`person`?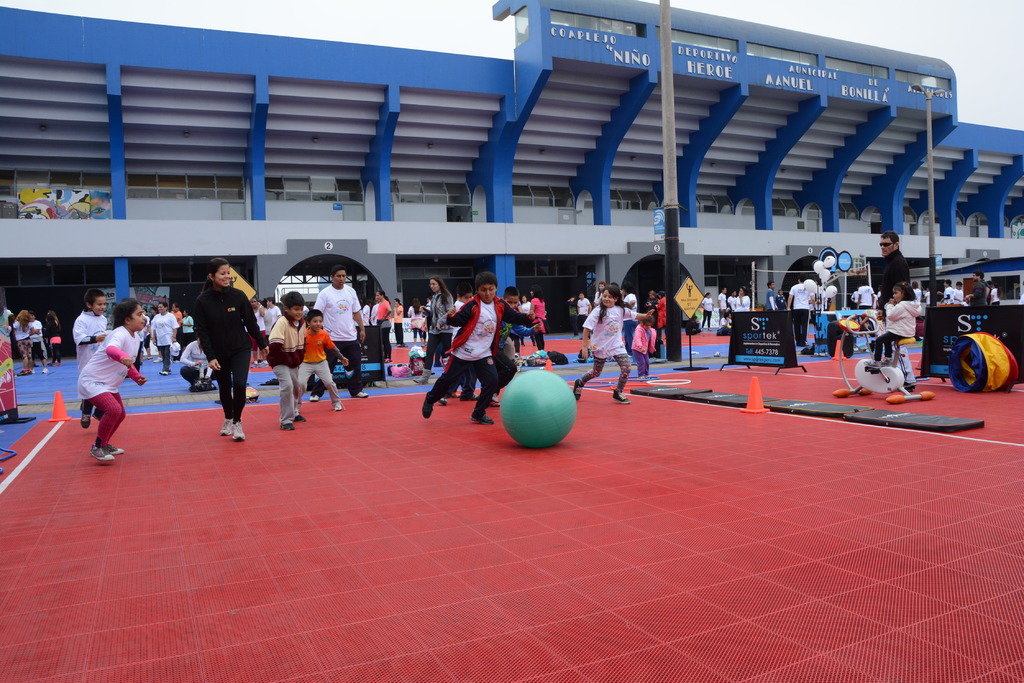
(x1=76, y1=298, x2=148, y2=463)
